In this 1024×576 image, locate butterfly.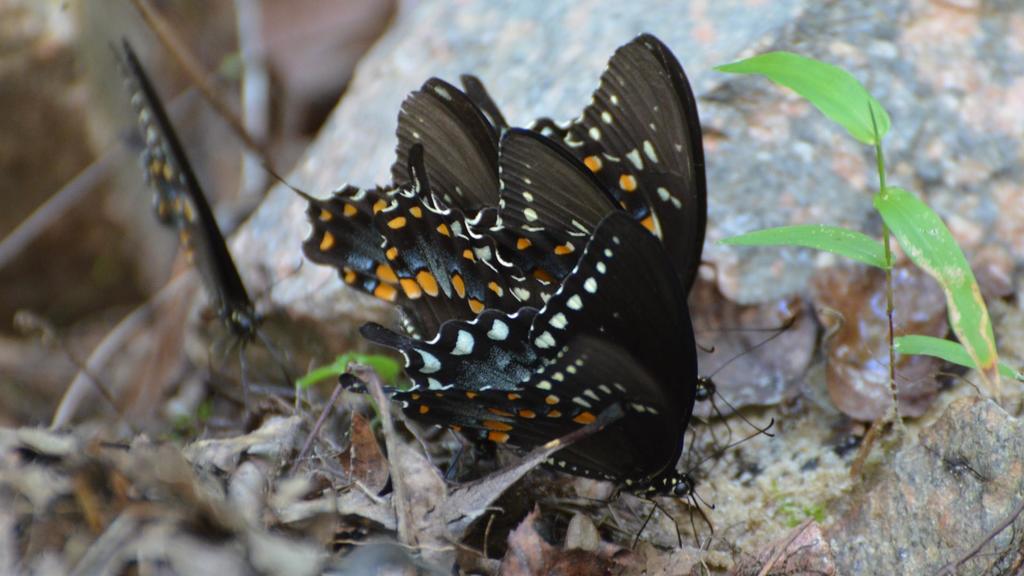
Bounding box: <region>100, 31, 305, 410</region>.
